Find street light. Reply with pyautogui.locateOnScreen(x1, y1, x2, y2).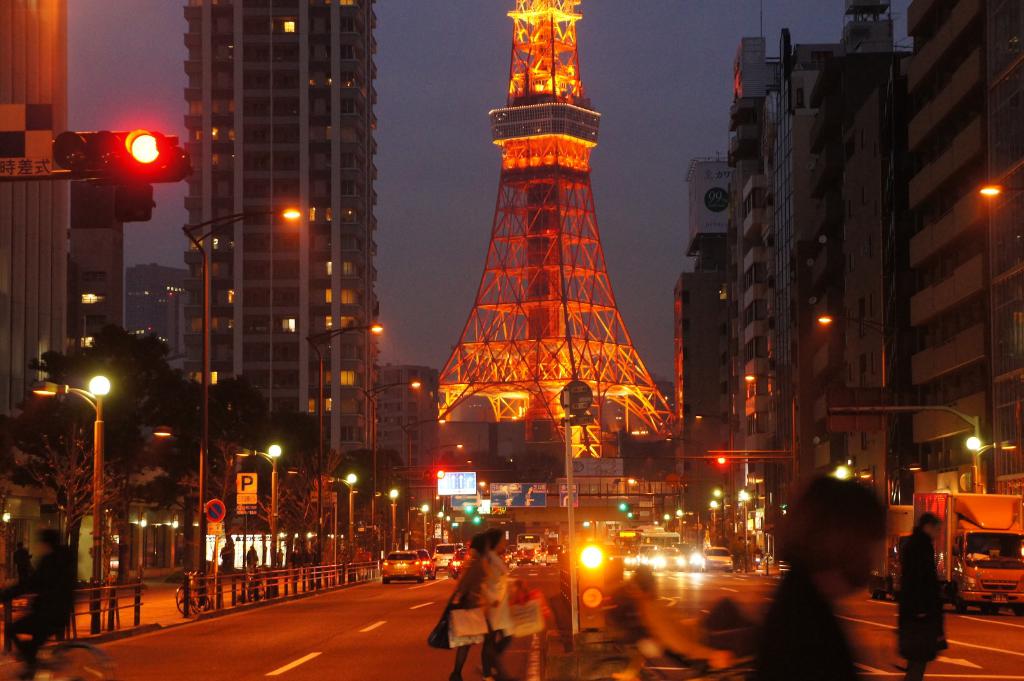
pyautogui.locateOnScreen(323, 476, 357, 583).
